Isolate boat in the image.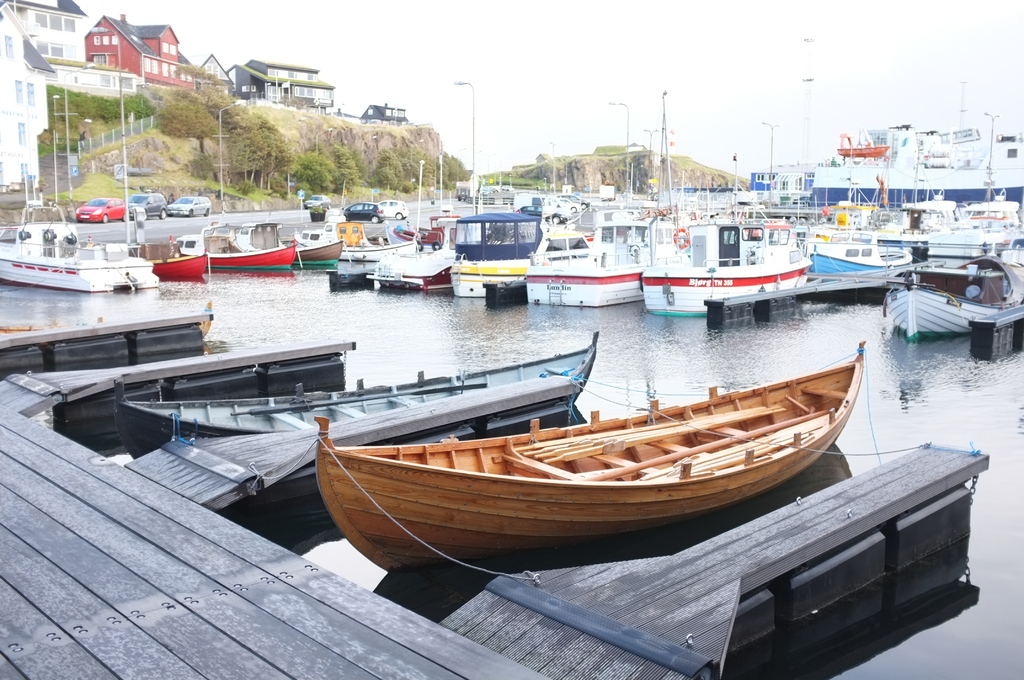
Isolated region: x1=169 y1=223 x2=299 y2=280.
